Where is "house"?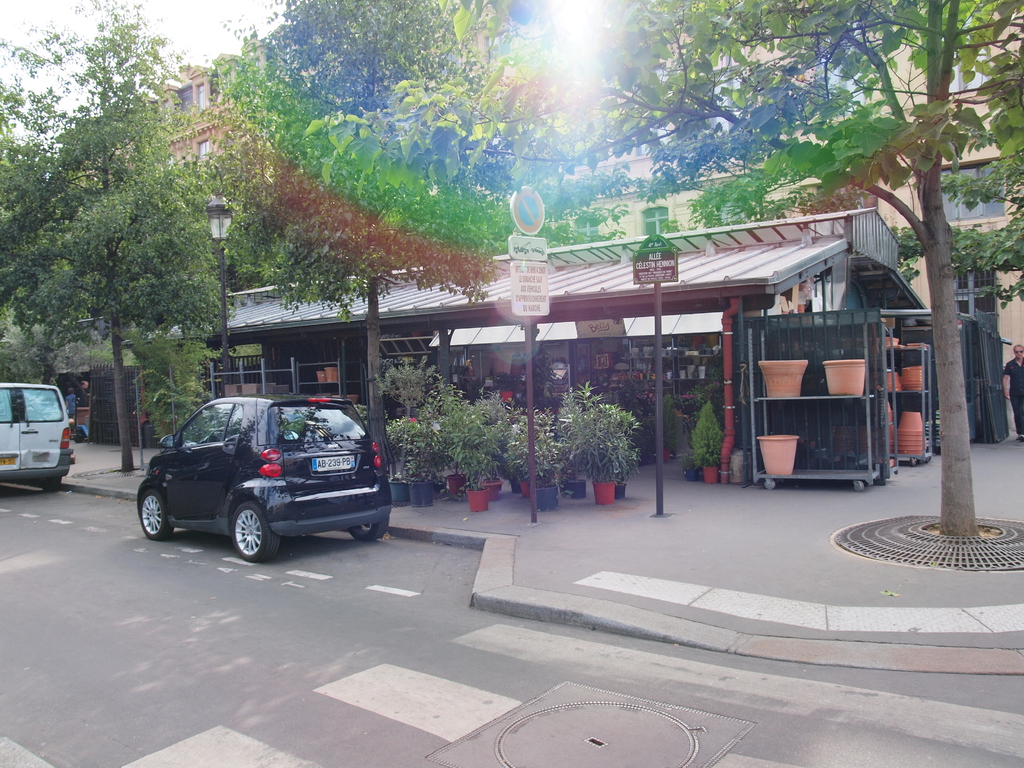
<box>476,6,1023,450</box>.
